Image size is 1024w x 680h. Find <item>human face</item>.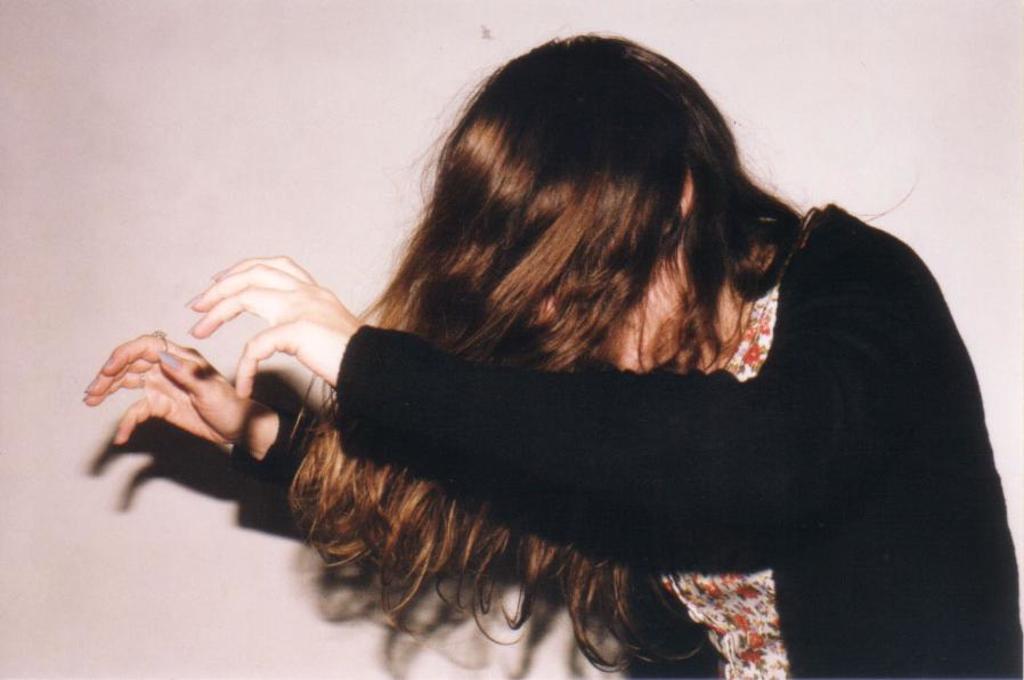
(449, 225, 684, 375).
